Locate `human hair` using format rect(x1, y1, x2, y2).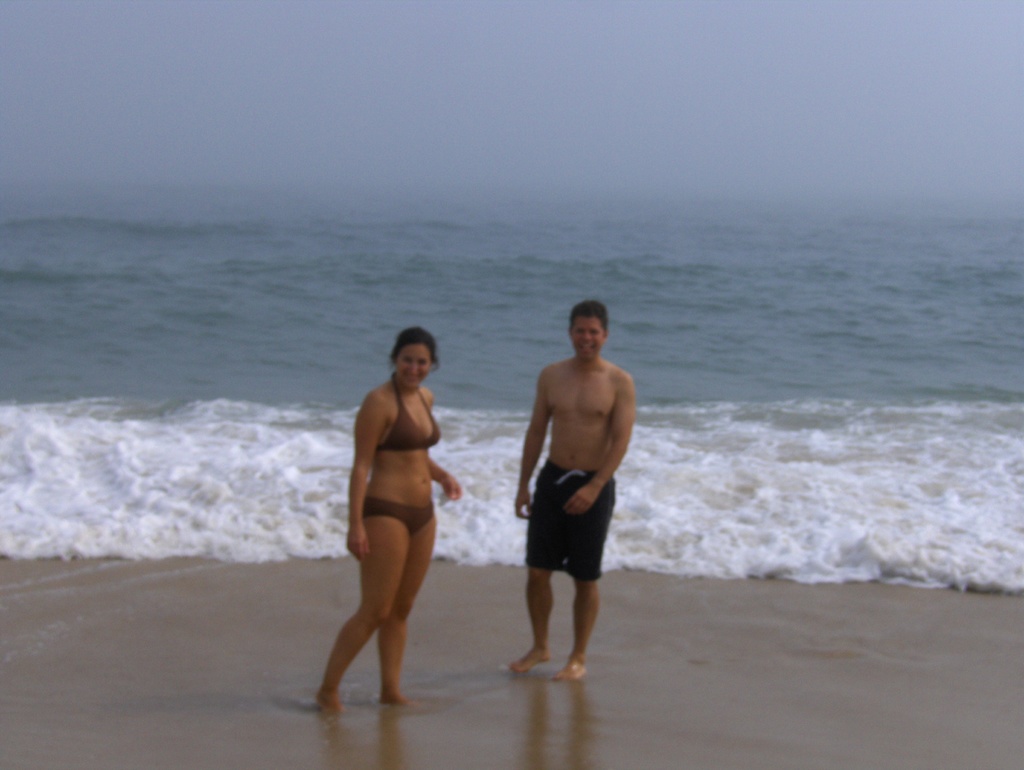
rect(388, 328, 437, 367).
